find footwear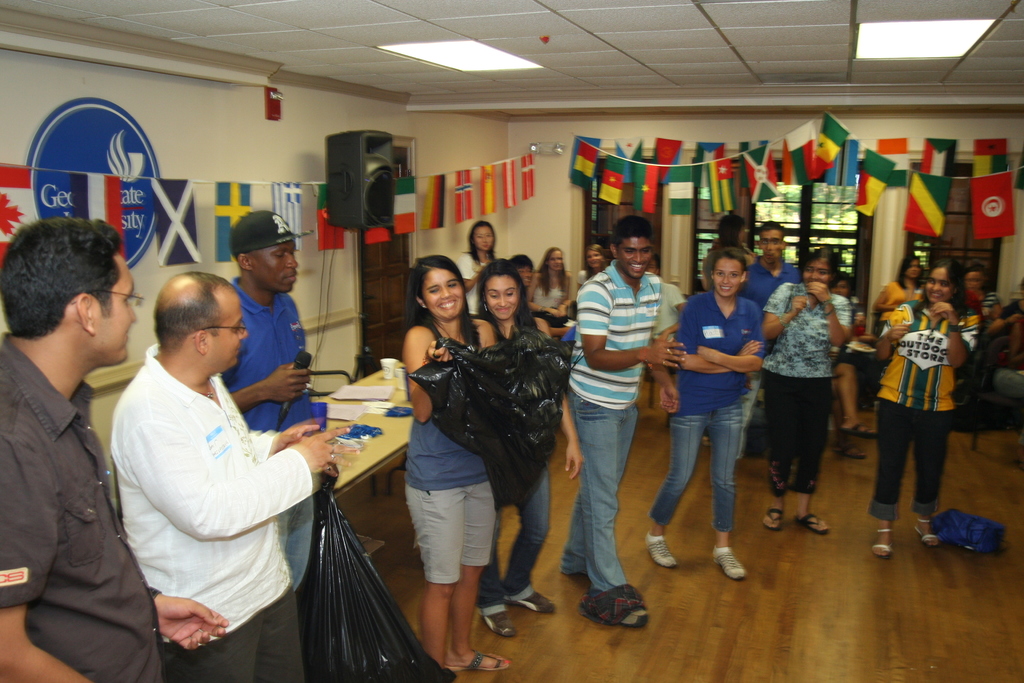
{"left": 452, "top": 655, "right": 510, "bottom": 674}
